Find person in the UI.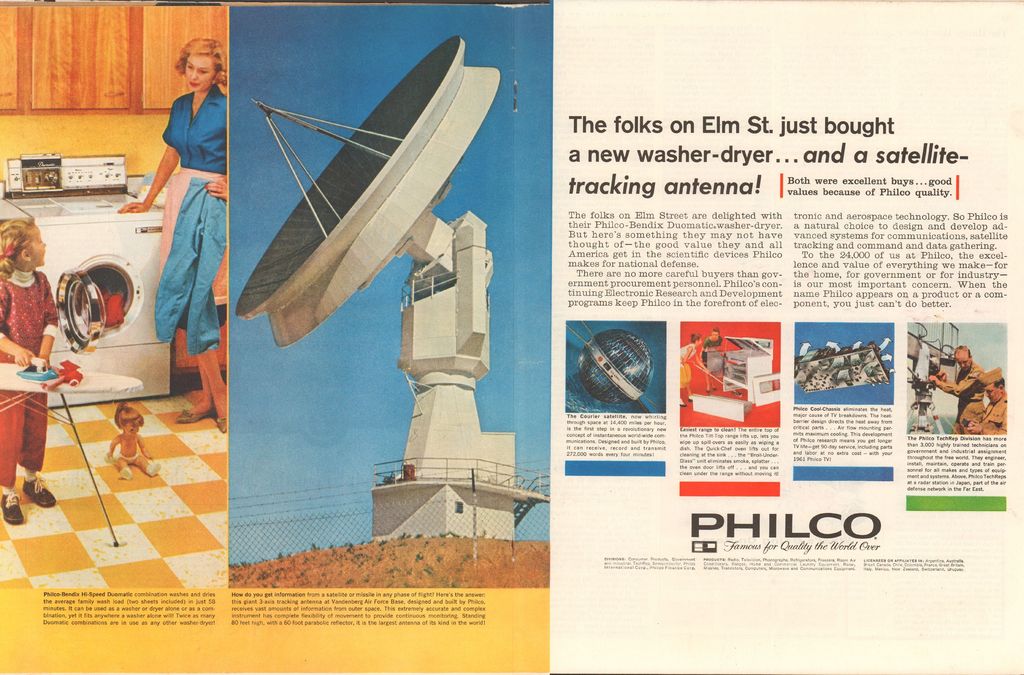
UI element at x1=0 y1=223 x2=61 y2=528.
